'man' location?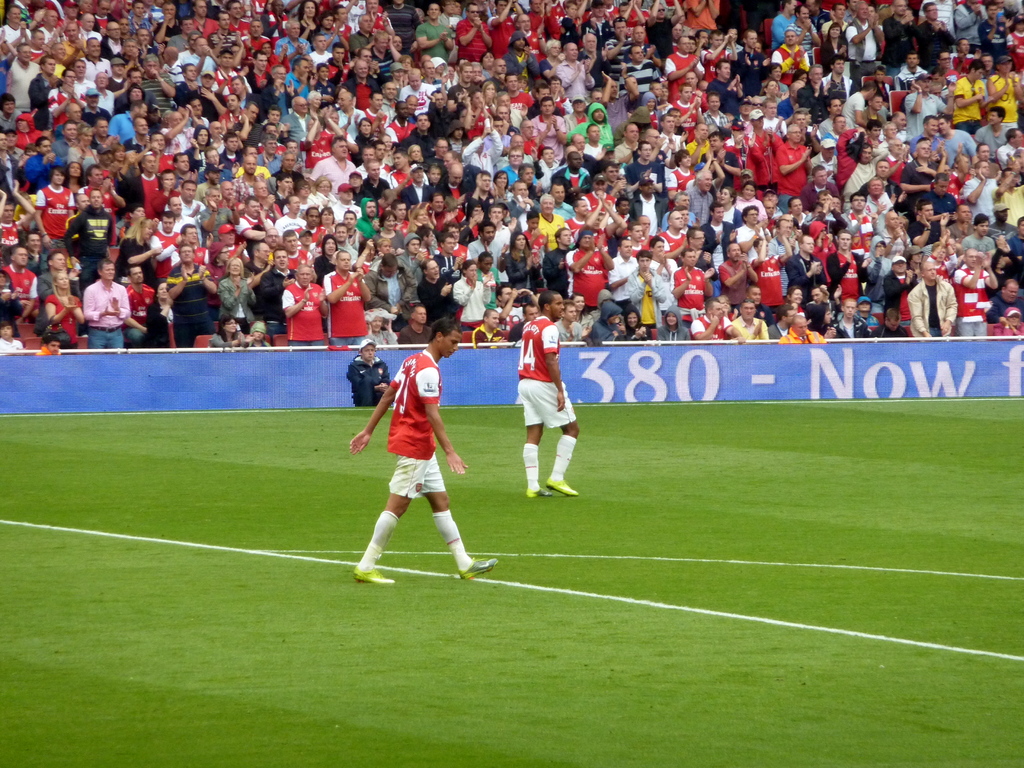
[327, 249, 373, 347]
